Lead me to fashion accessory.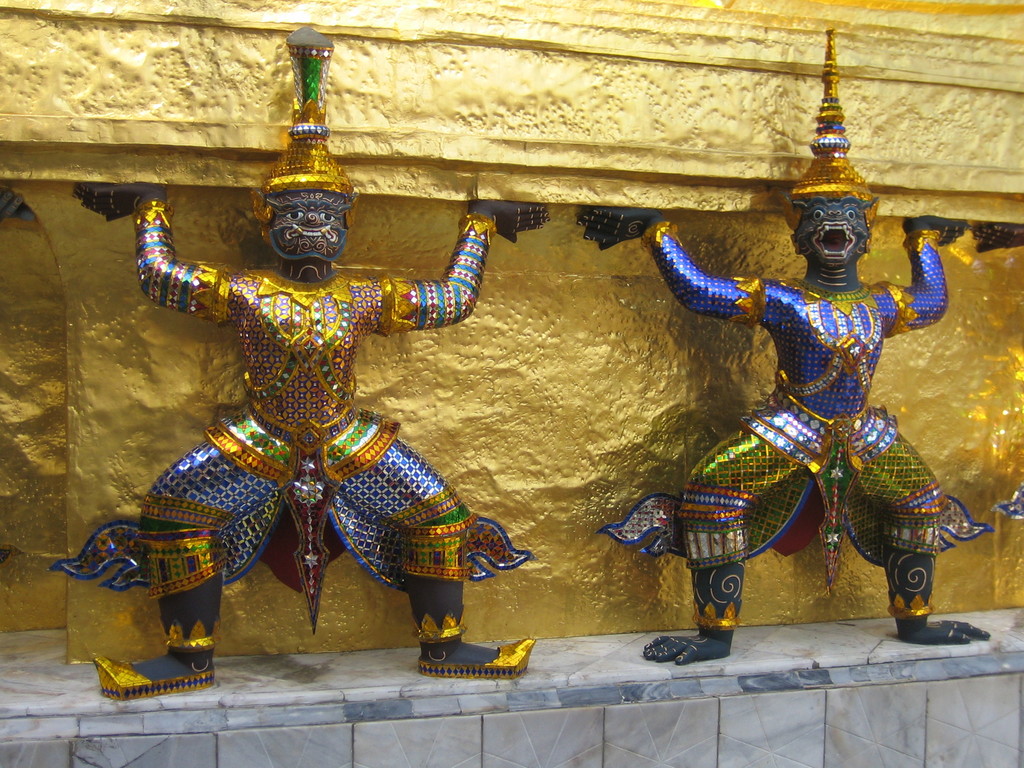
Lead to pyautogui.locateOnScreen(261, 20, 350, 193).
